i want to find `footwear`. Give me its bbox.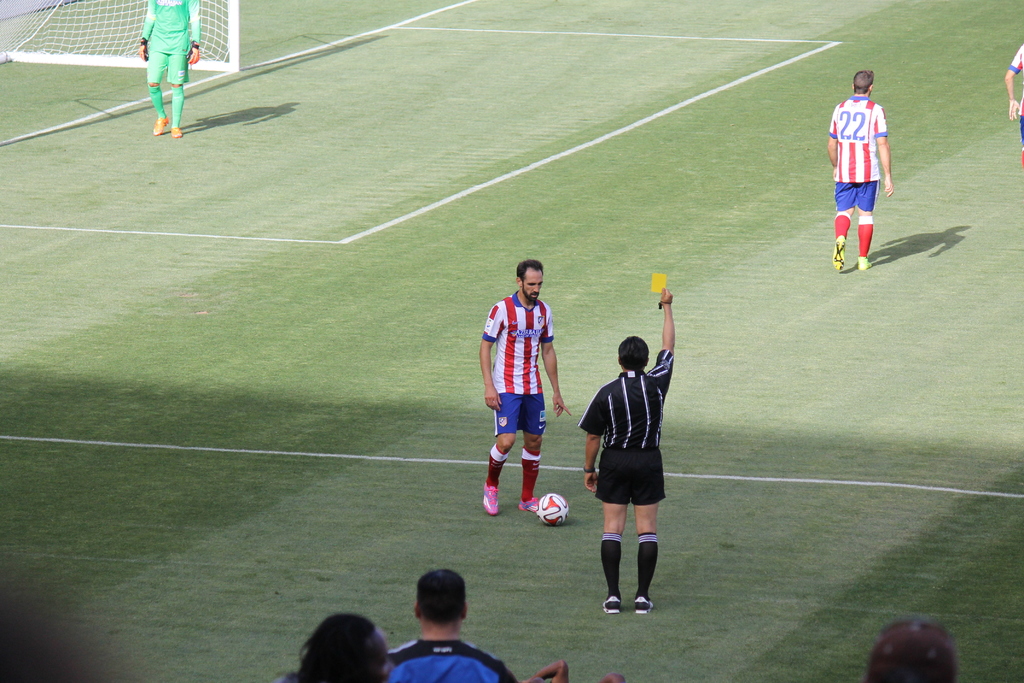
169/126/178/136.
